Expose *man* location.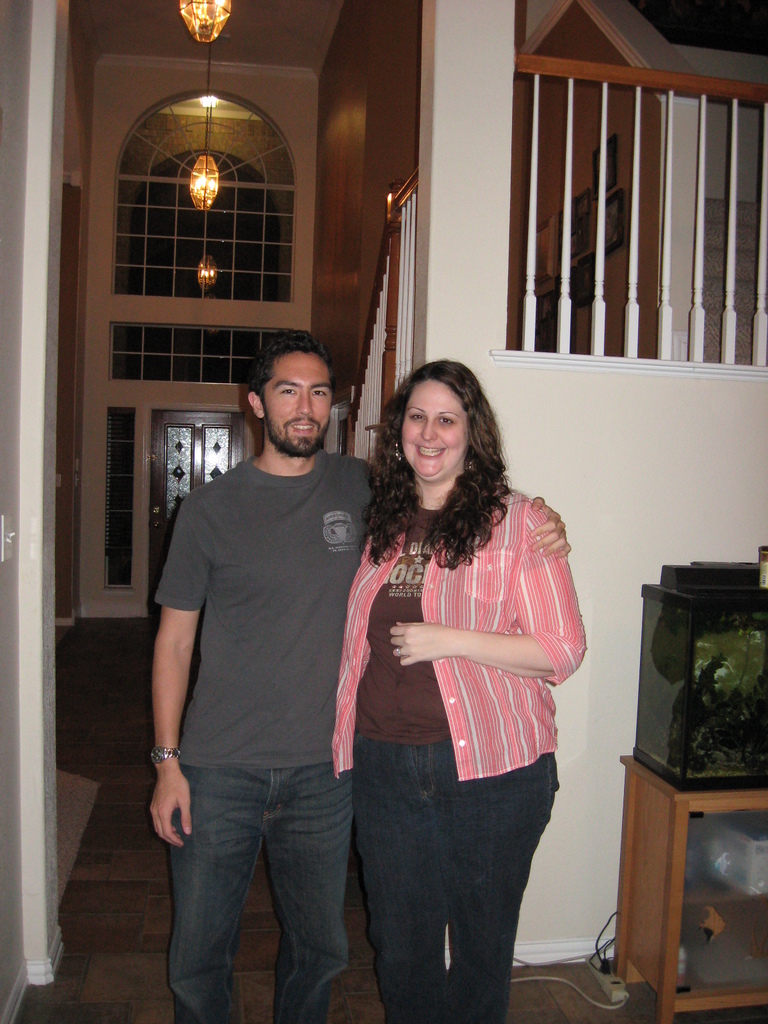
Exposed at (x1=138, y1=342, x2=563, y2=1017).
